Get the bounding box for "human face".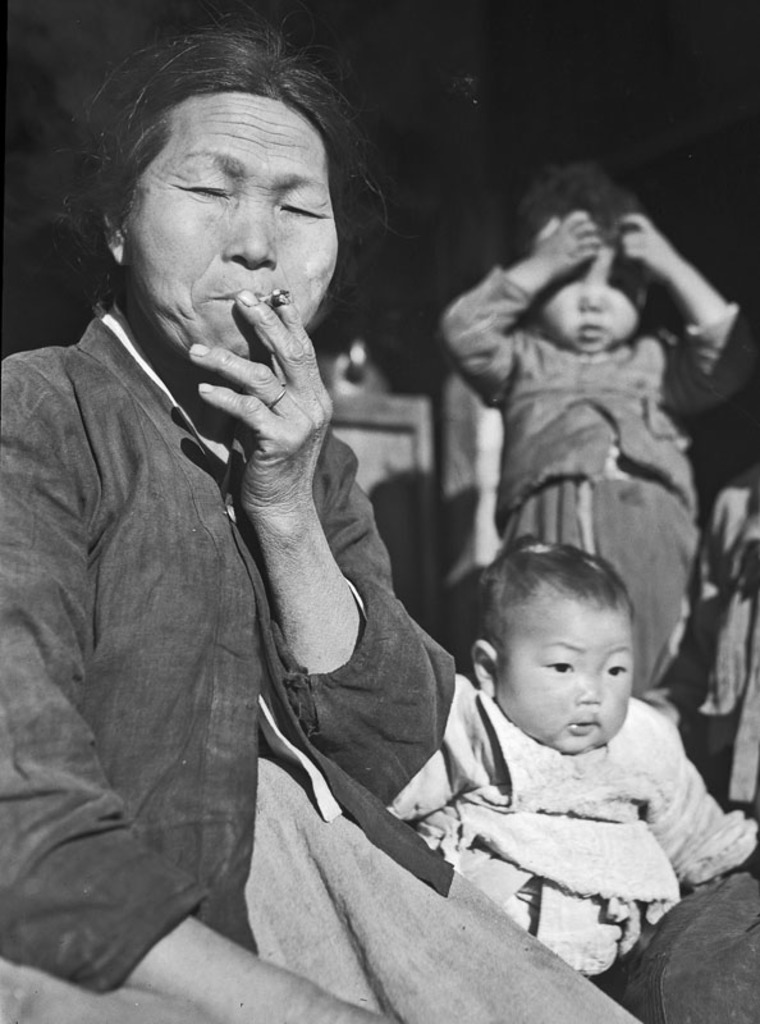
detection(110, 91, 342, 374).
